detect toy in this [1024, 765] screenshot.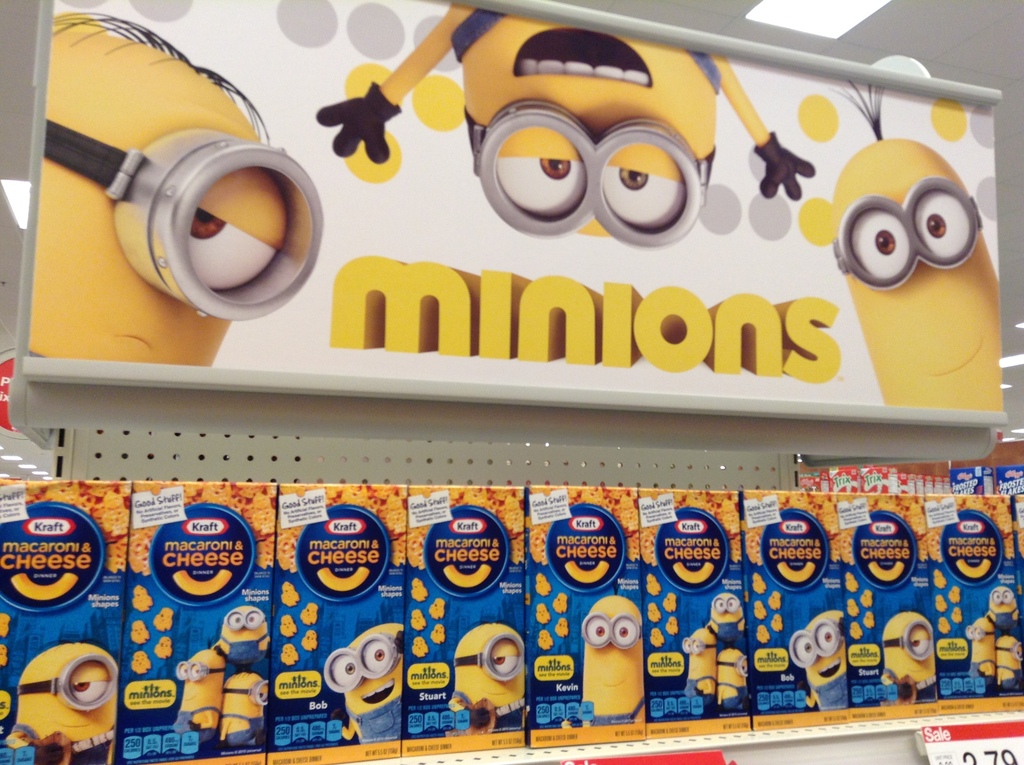
Detection: box(877, 607, 932, 711).
